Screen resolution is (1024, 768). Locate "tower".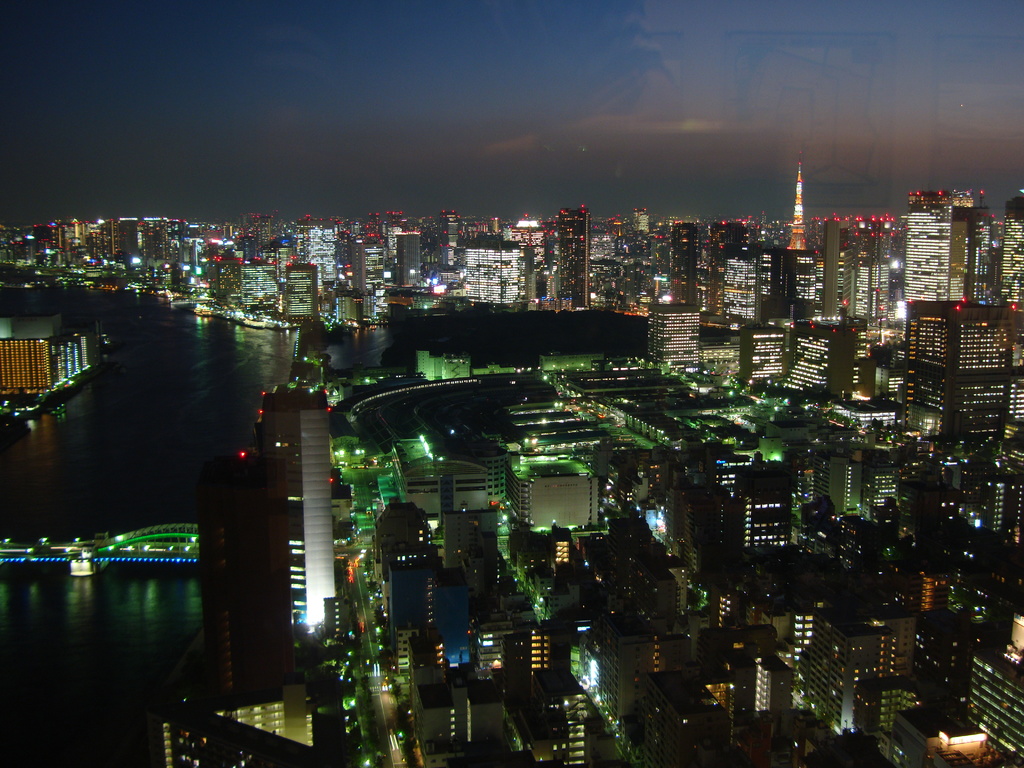
rect(394, 232, 424, 280).
